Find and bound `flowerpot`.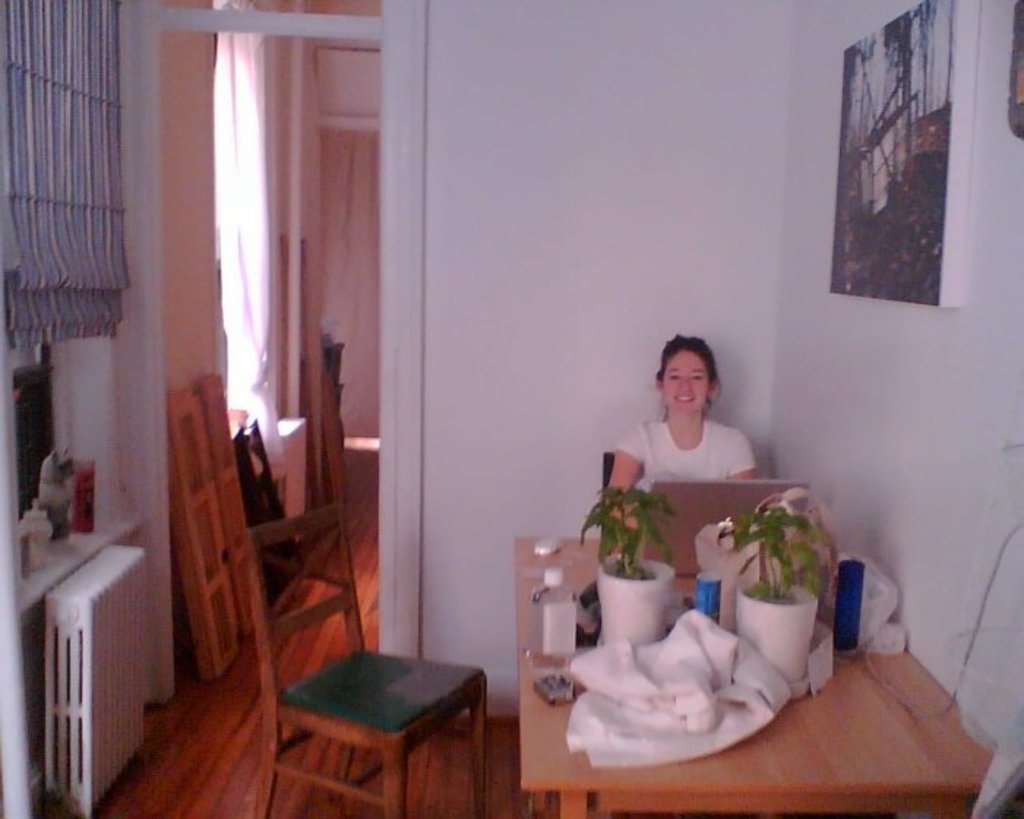
Bound: box=[598, 551, 671, 645].
